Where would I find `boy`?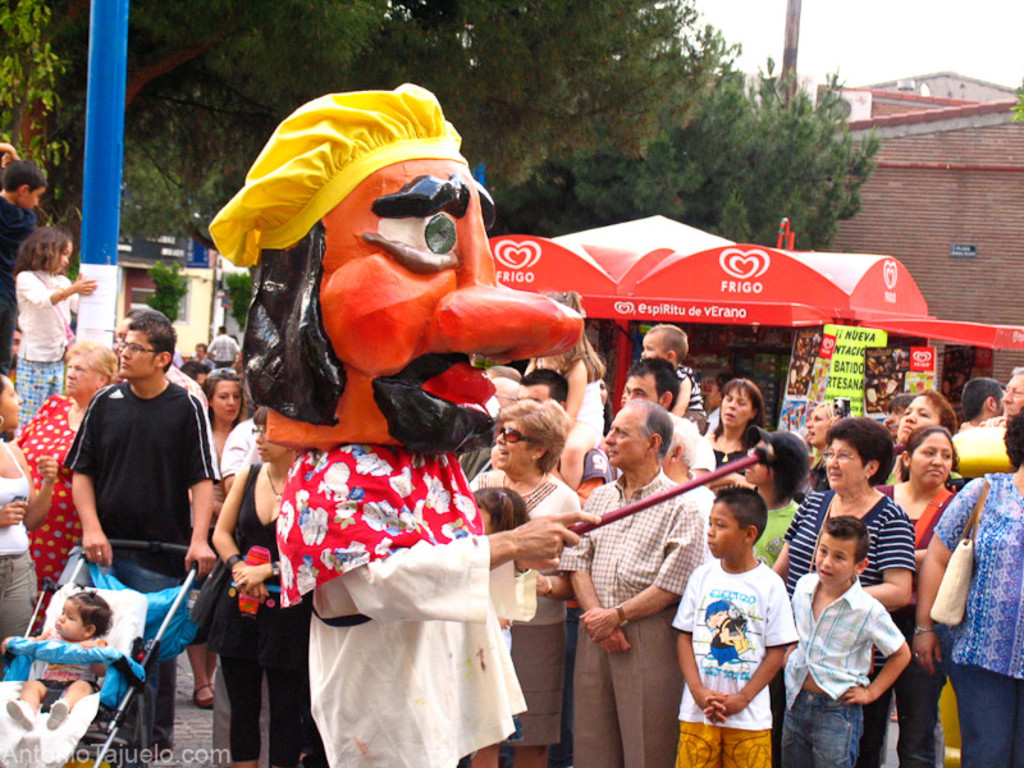
At select_region(782, 517, 910, 767).
